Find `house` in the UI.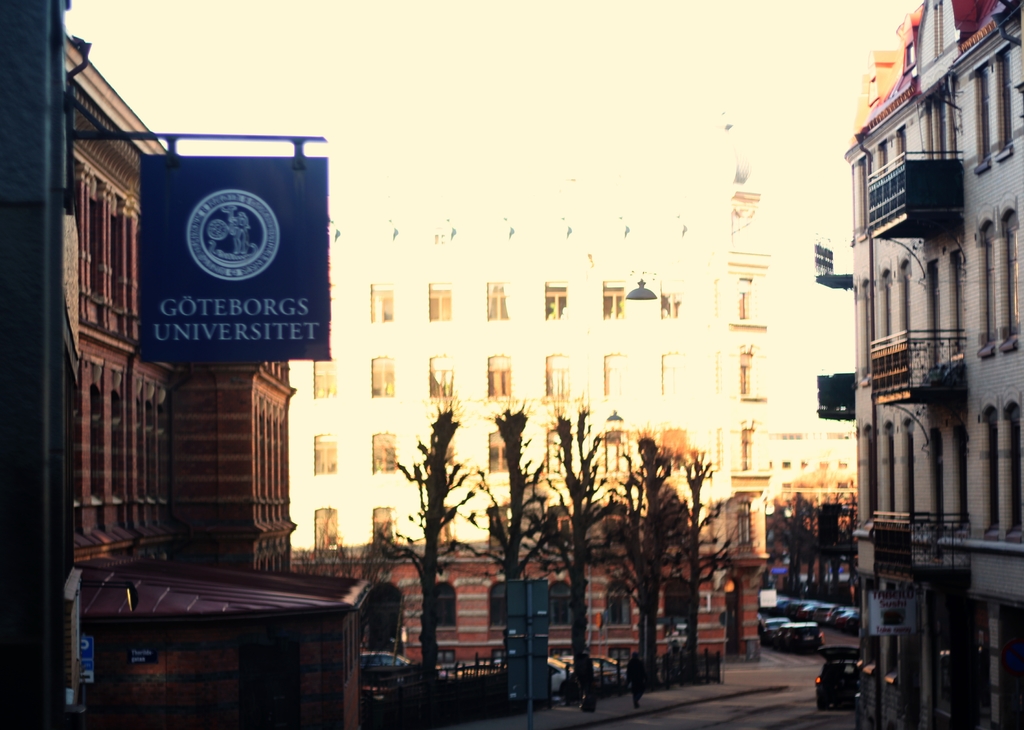
UI element at 821:0:1023:729.
